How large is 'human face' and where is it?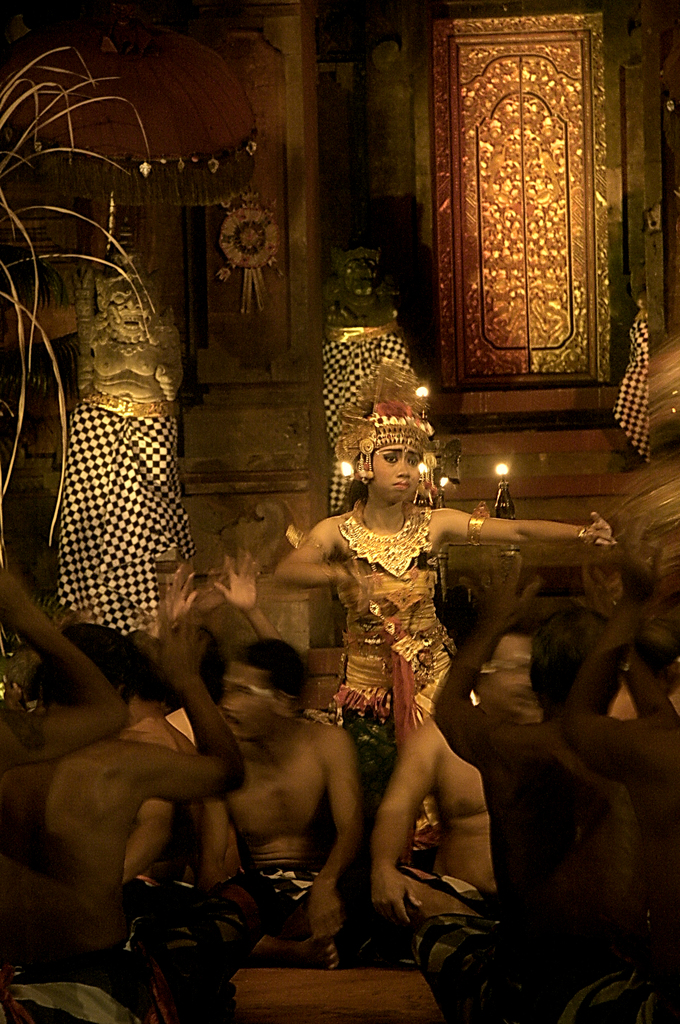
Bounding box: <region>371, 447, 424, 501</region>.
